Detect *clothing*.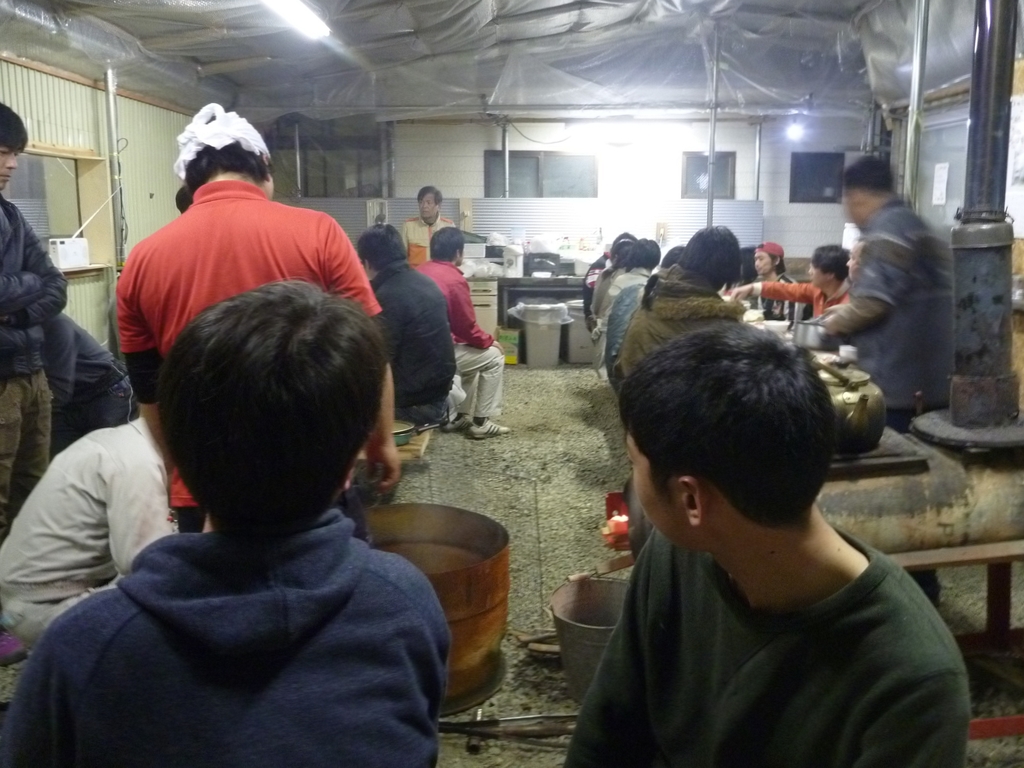
Detected at box(398, 250, 508, 428).
